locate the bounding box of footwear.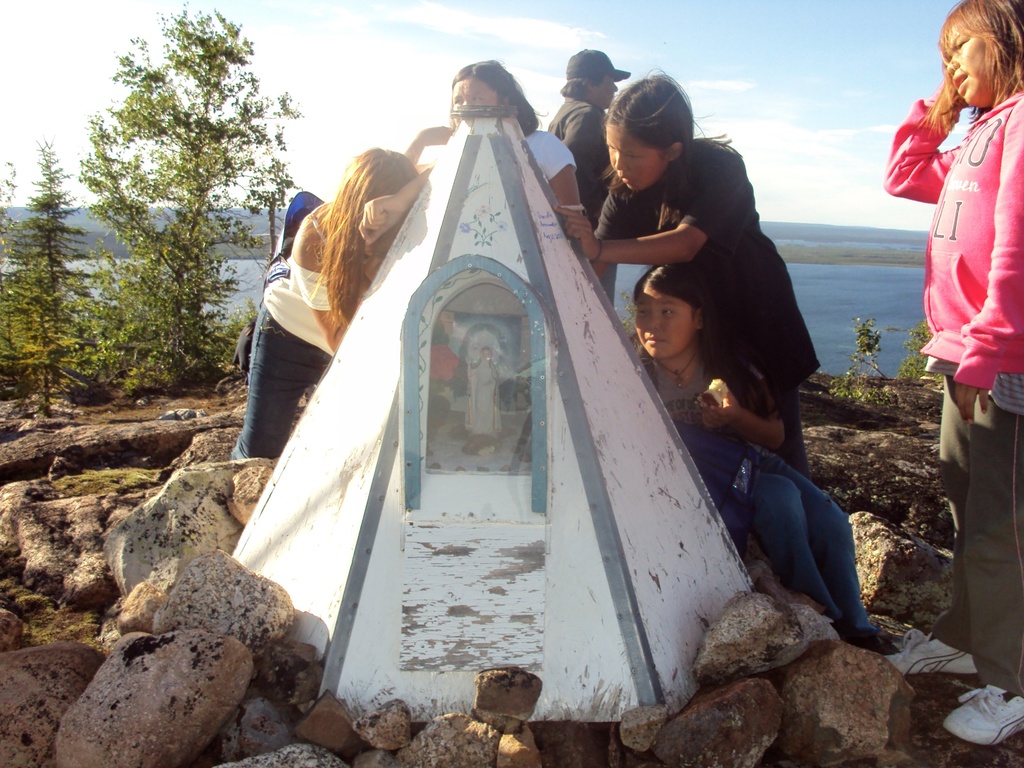
Bounding box: 938 685 1023 757.
